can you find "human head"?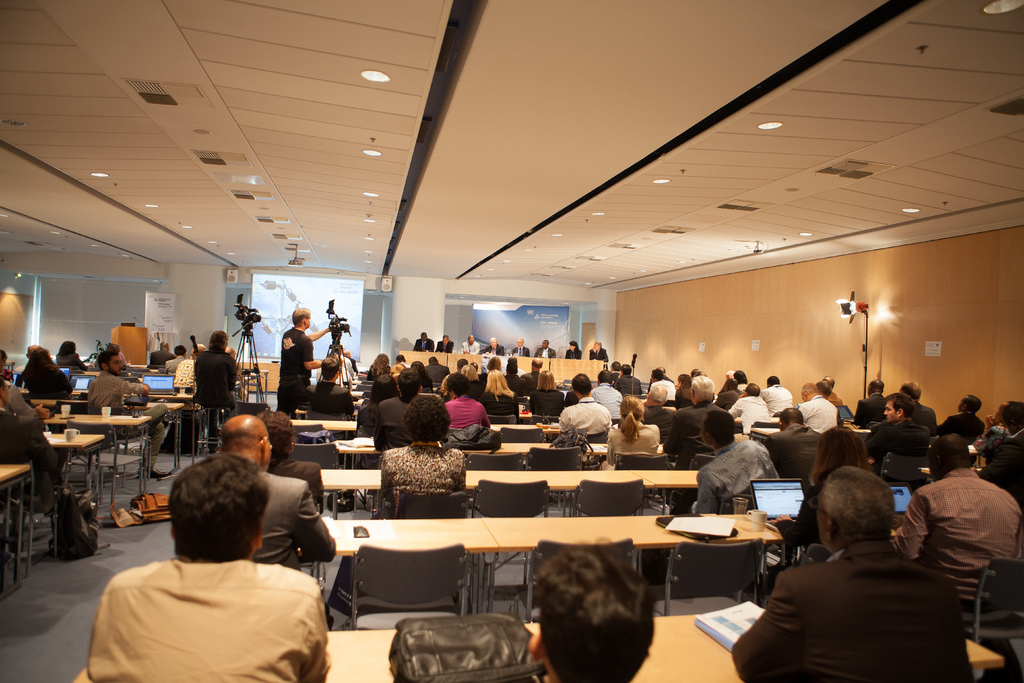
Yes, bounding box: pyautogui.locateOnScreen(28, 344, 48, 363).
